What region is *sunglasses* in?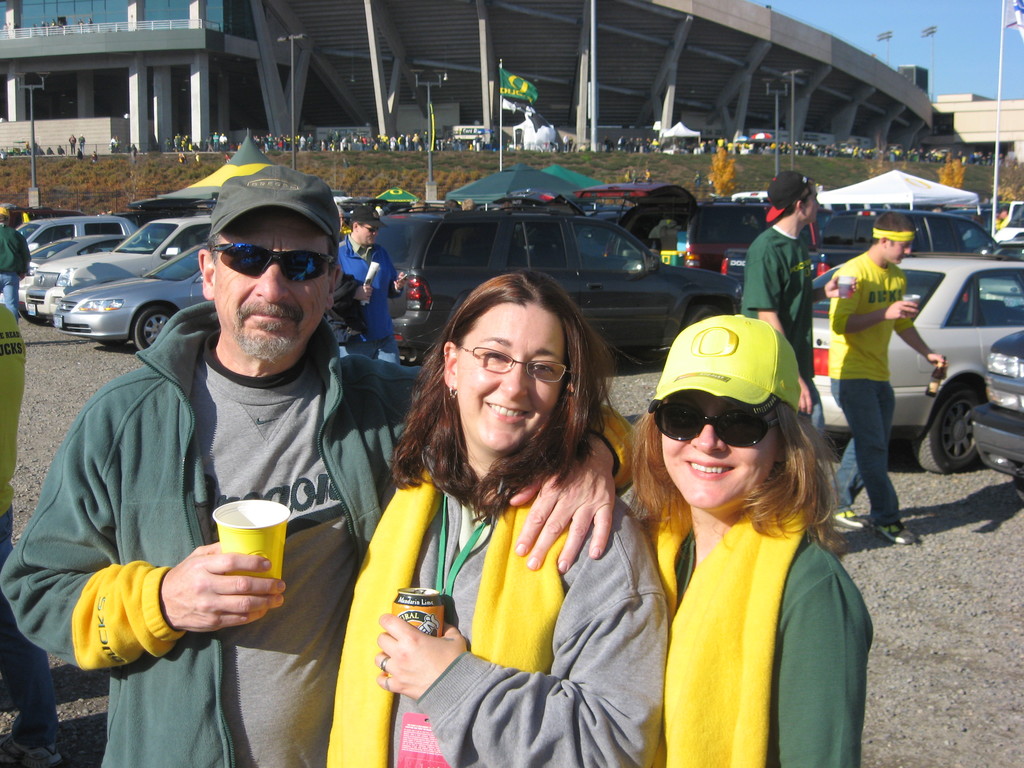
locate(644, 400, 787, 449).
